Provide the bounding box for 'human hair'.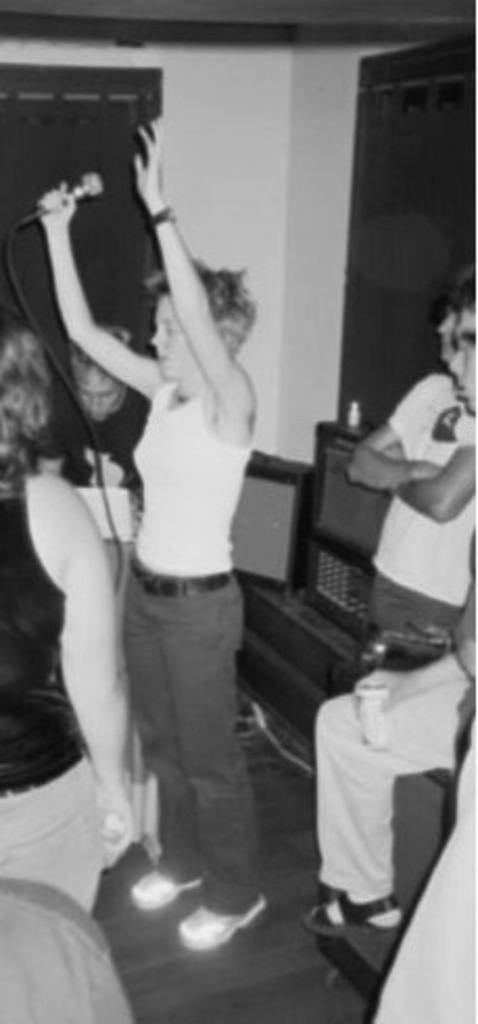
pyautogui.locateOnScreen(0, 317, 52, 463).
